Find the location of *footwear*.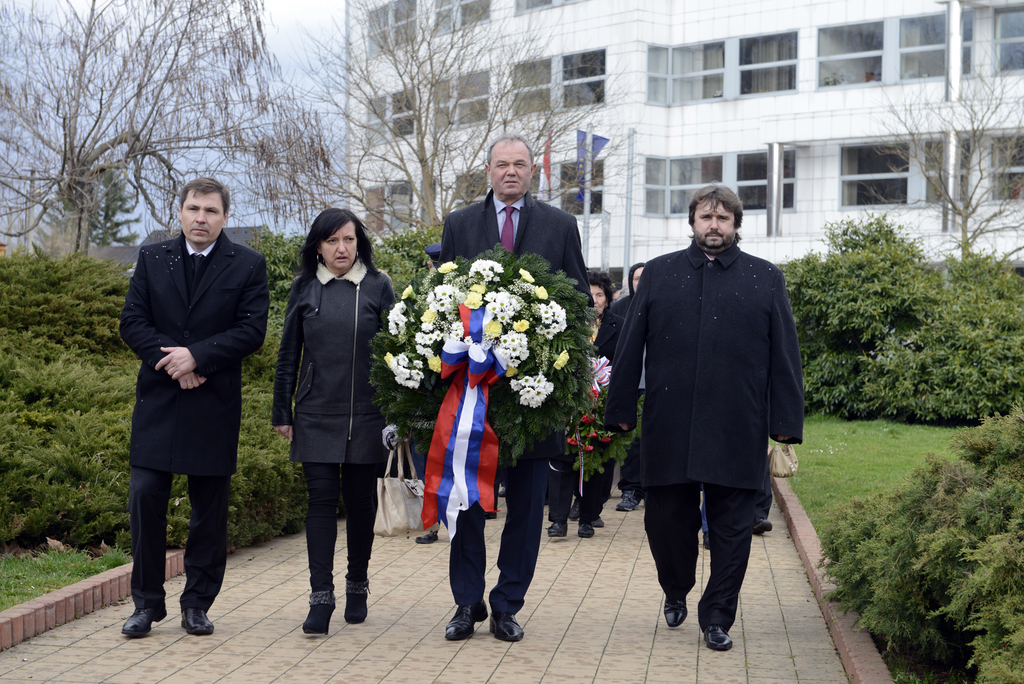
Location: 343, 579, 372, 625.
